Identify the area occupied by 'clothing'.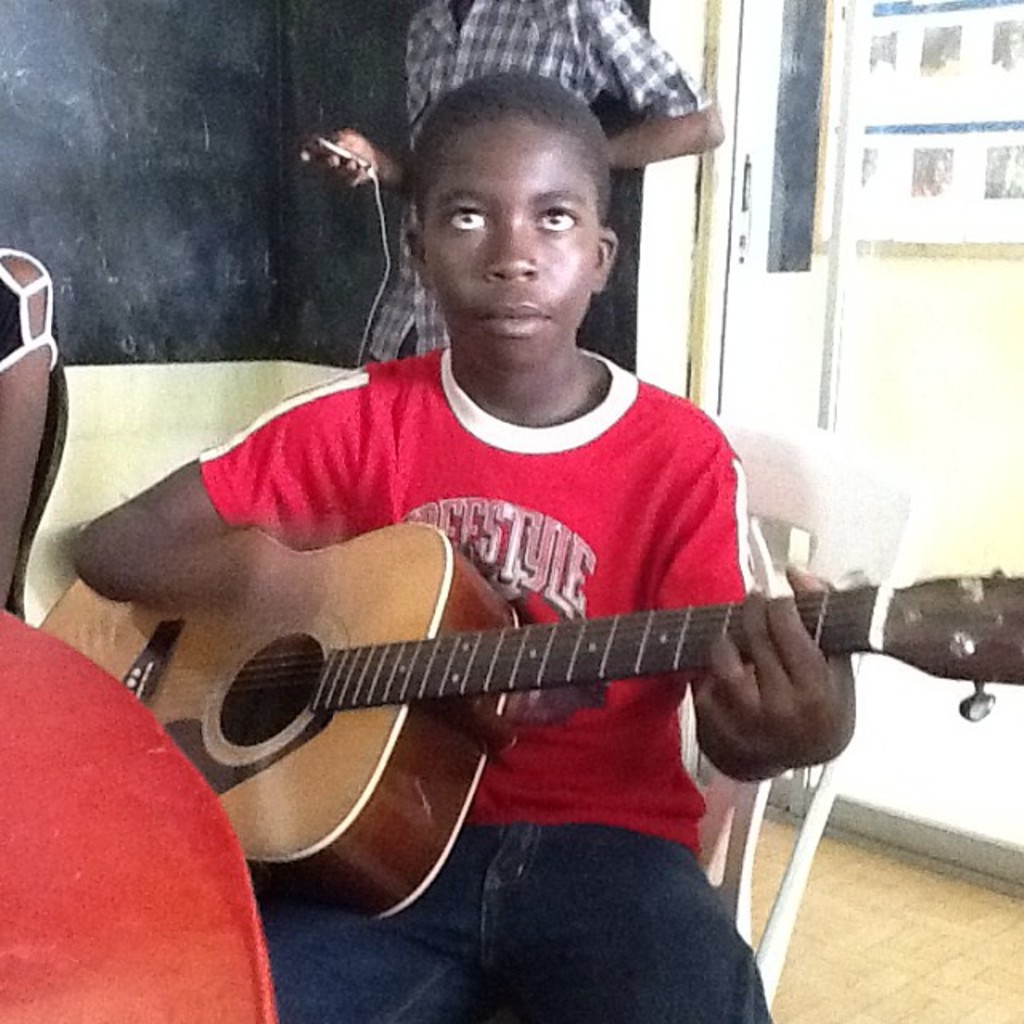
Area: bbox=(0, 605, 272, 1022).
